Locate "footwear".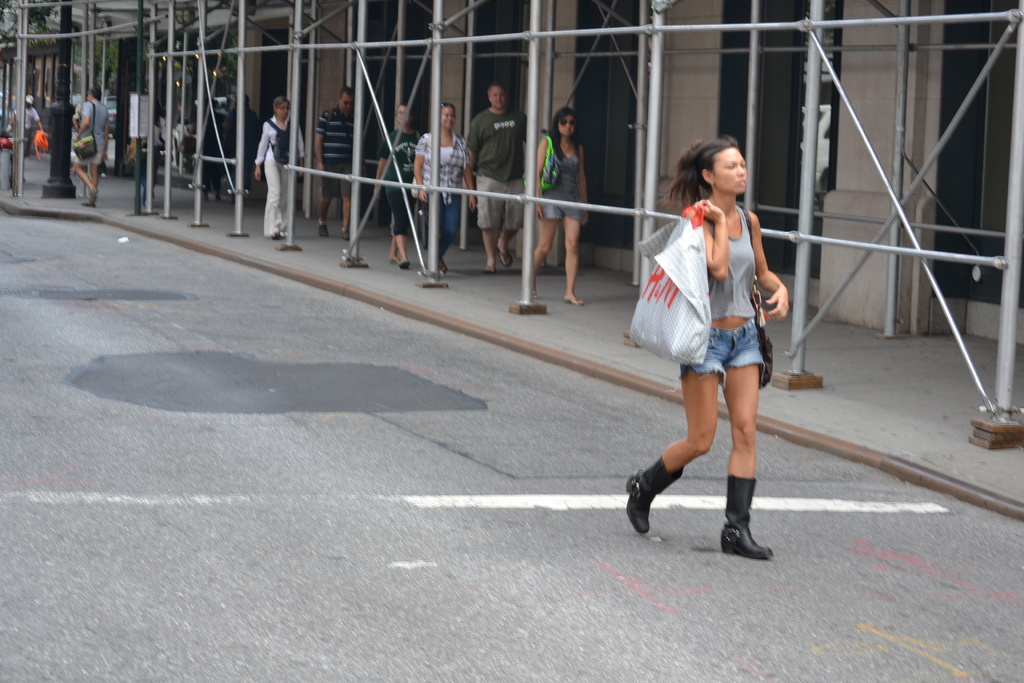
Bounding box: x1=717 y1=466 x2=771 y2=561.
